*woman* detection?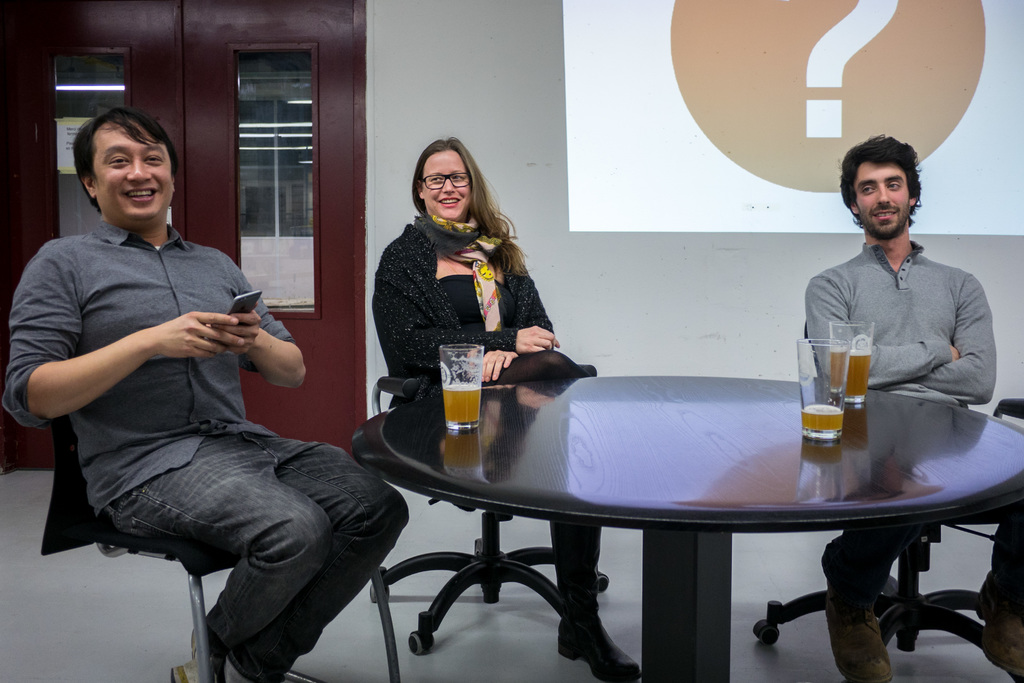
[x1=367, y1=137, x2=638, y2=682]
